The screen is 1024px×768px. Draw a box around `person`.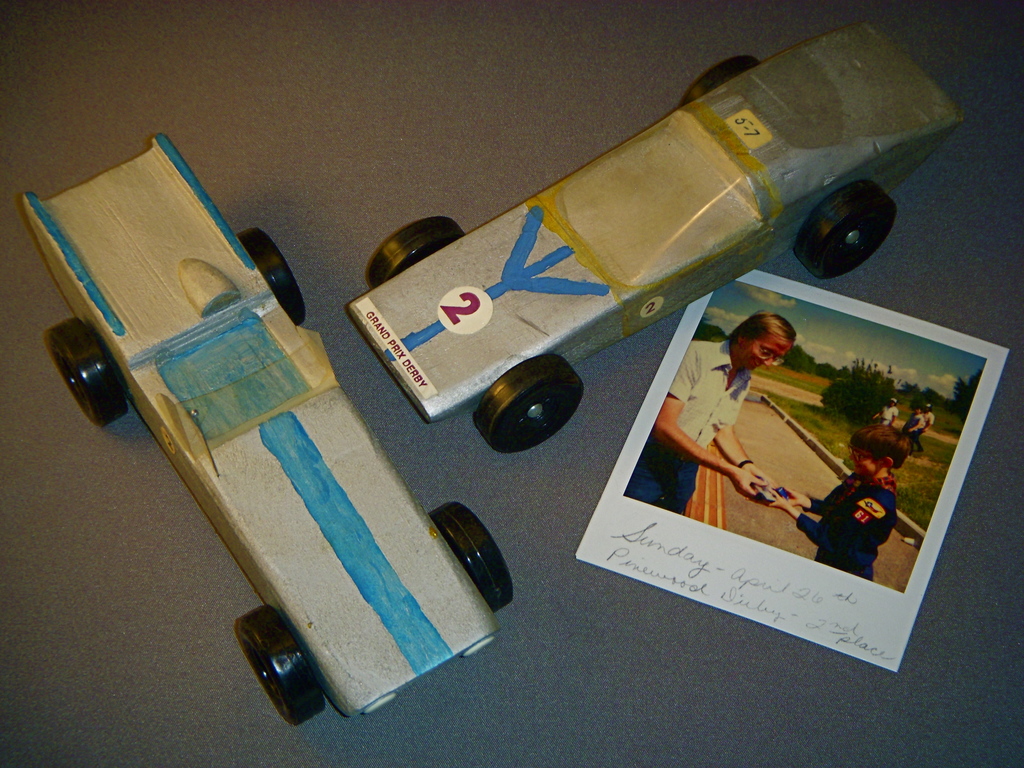
box=[754, 421, 914, 586].
